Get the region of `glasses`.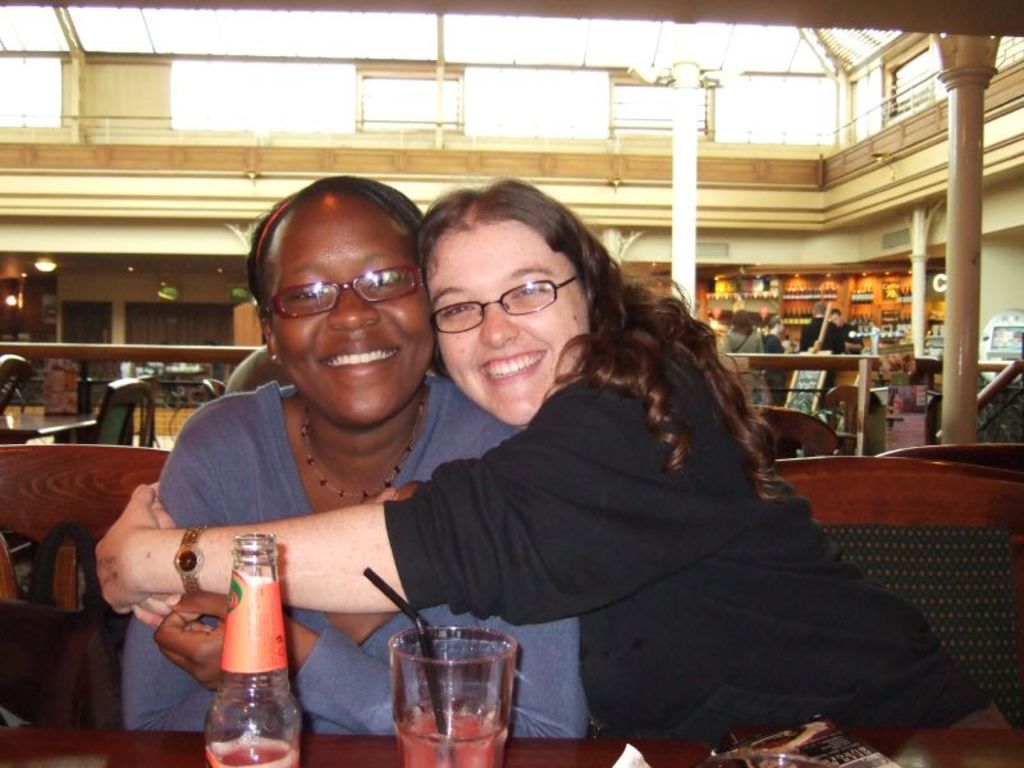
x1=261, y1=257, x2=424, y2=319.
